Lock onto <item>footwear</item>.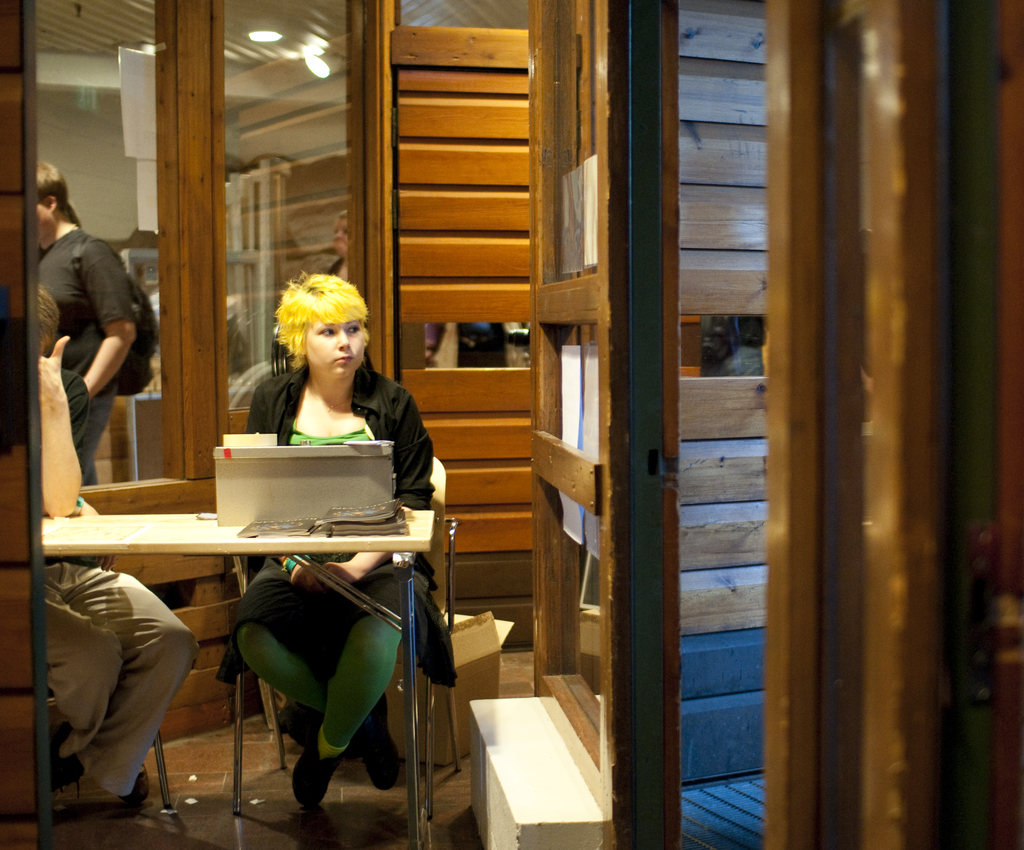
Locked: bbox(121, 762, 152, 805).
